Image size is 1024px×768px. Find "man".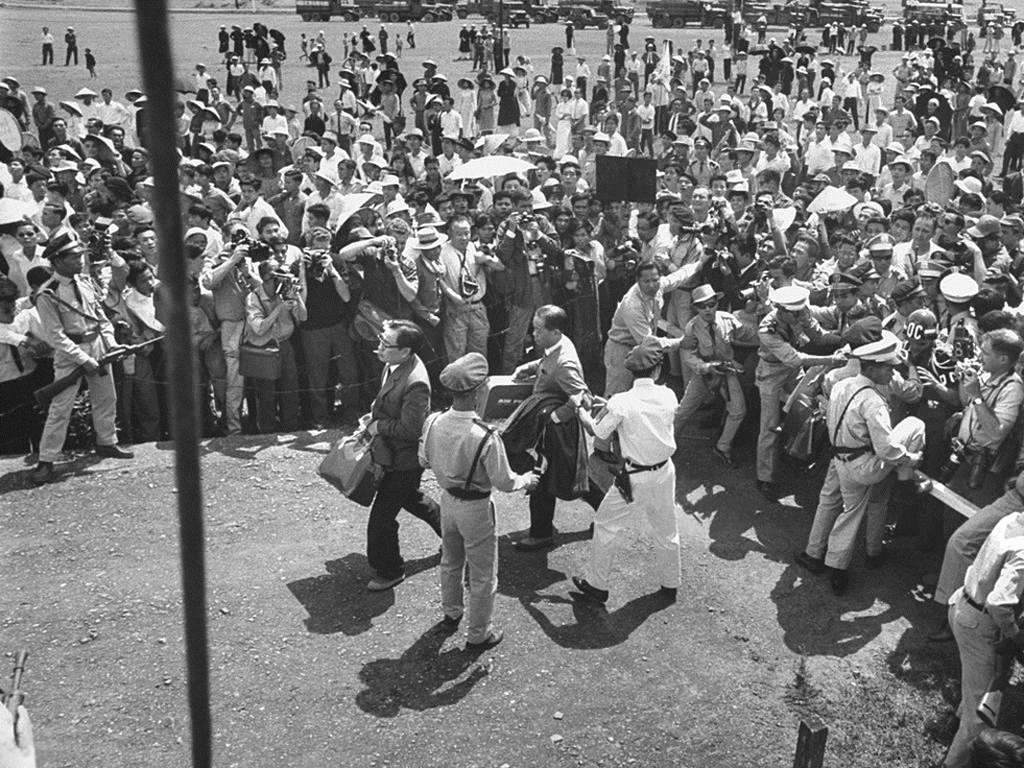
select_region(875, 156, 913, 214).
